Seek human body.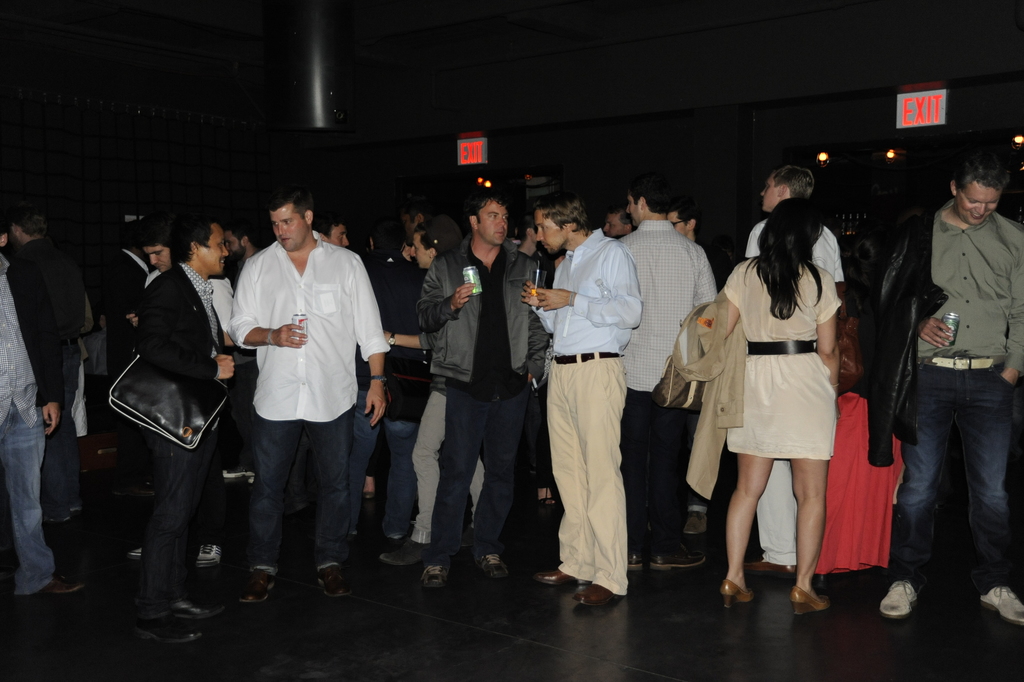
[x1=409, y1=222, x2=459, y2=559].
